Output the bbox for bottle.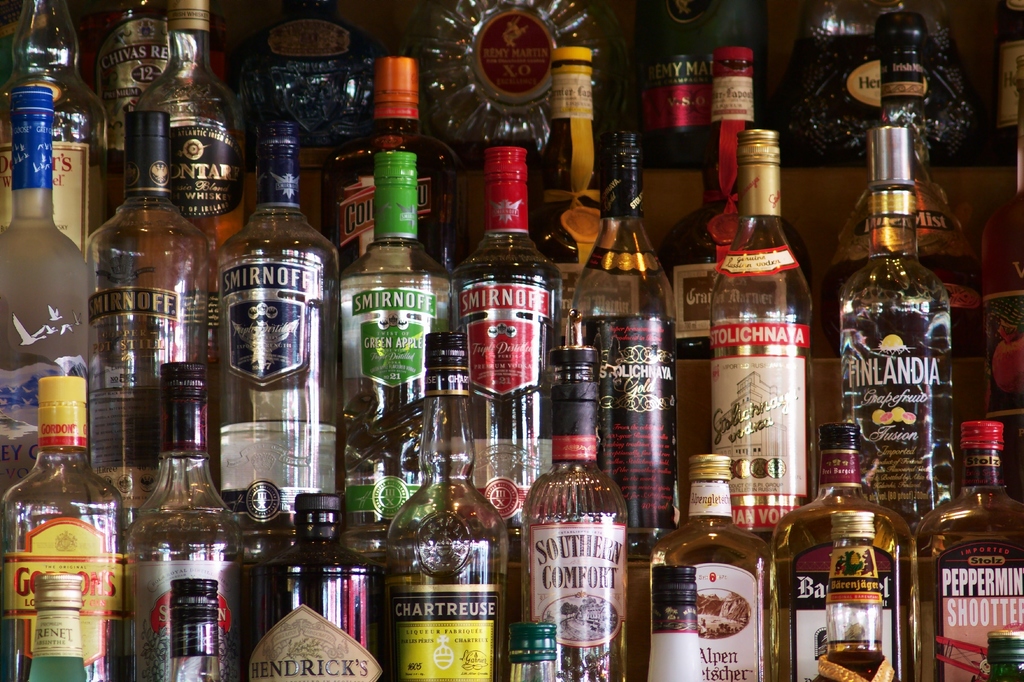
(x1=338, y1=144, x2=464, y2=537).
